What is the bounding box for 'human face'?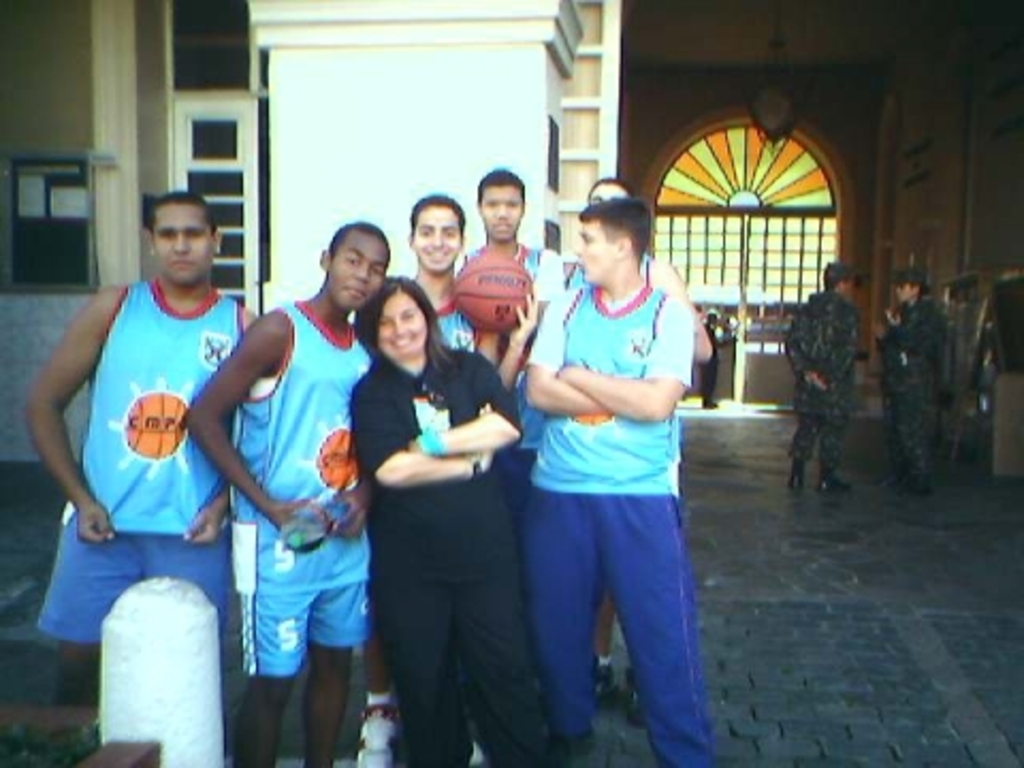
bbox(329, 233, 388, 309).
